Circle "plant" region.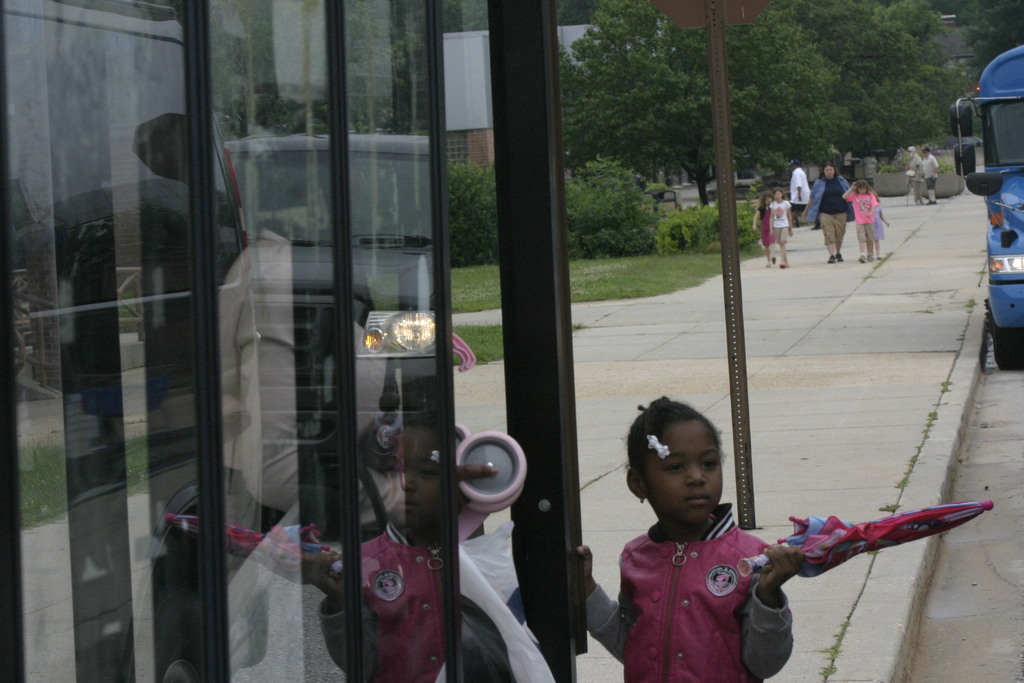
Region: 566,152,671,258.
